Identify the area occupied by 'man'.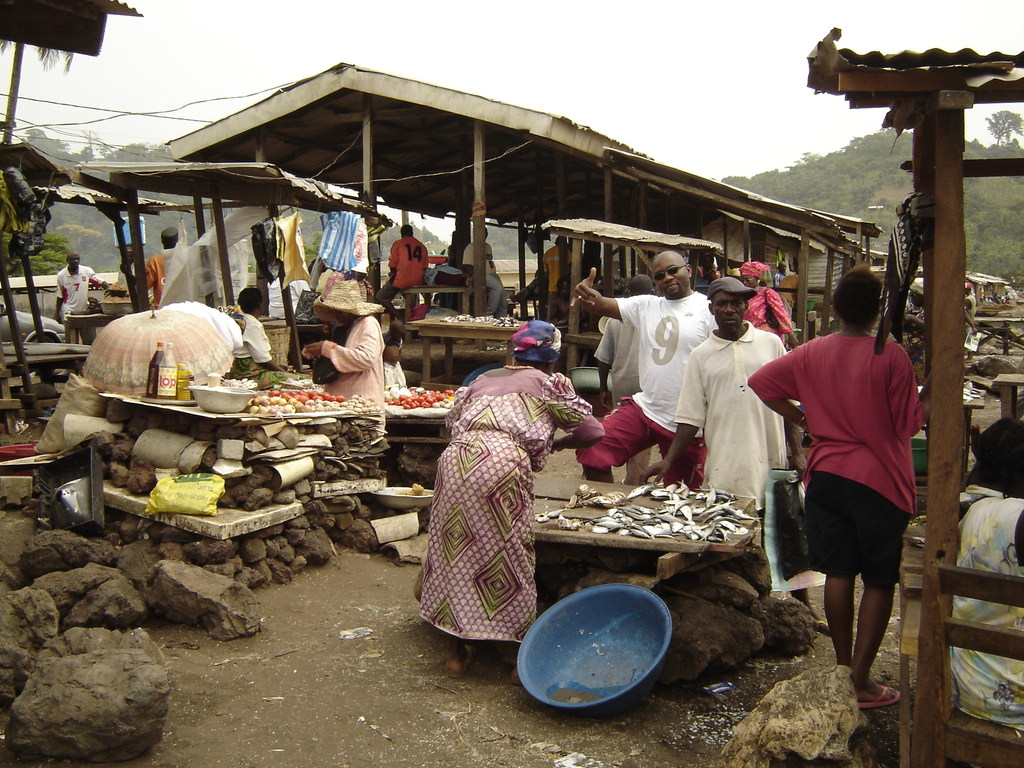
Area: (902,277,925,354).
